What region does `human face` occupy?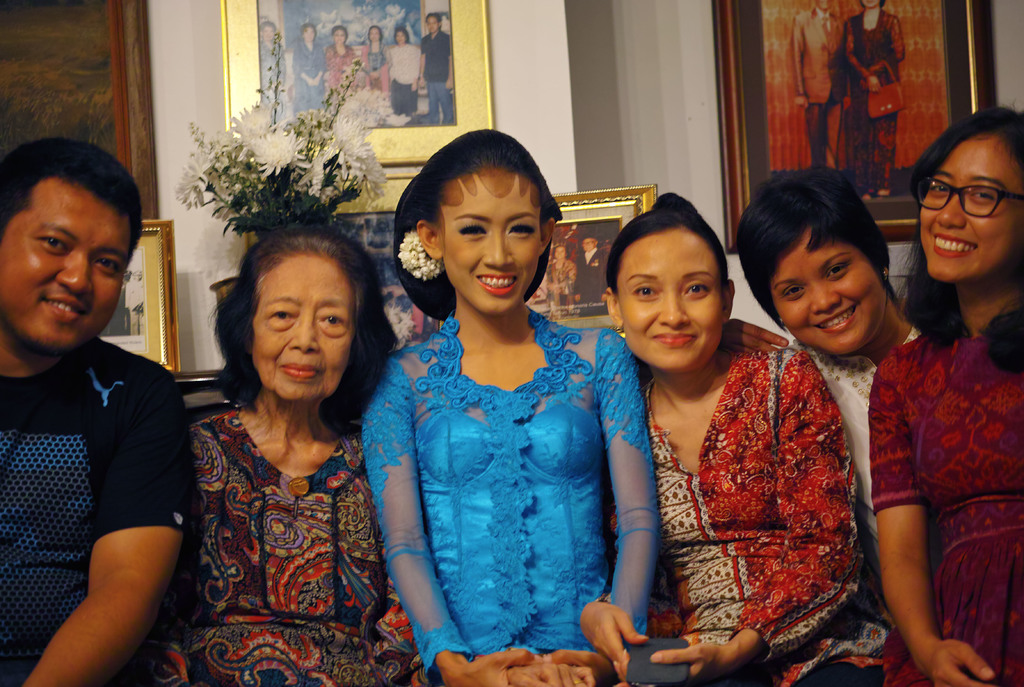
crop(618, 236, 723, 374).
